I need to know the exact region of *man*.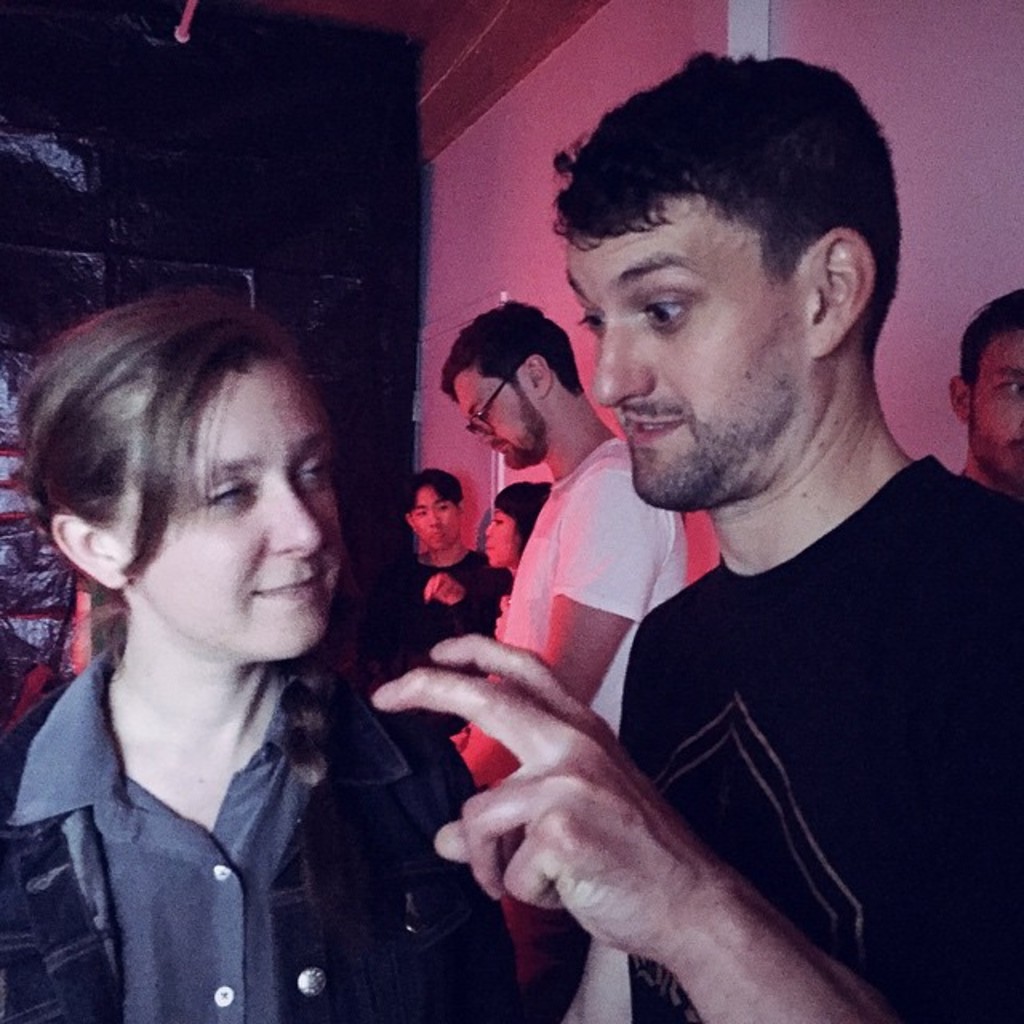
Region: l=952, t=288, r=1022, b=509.
